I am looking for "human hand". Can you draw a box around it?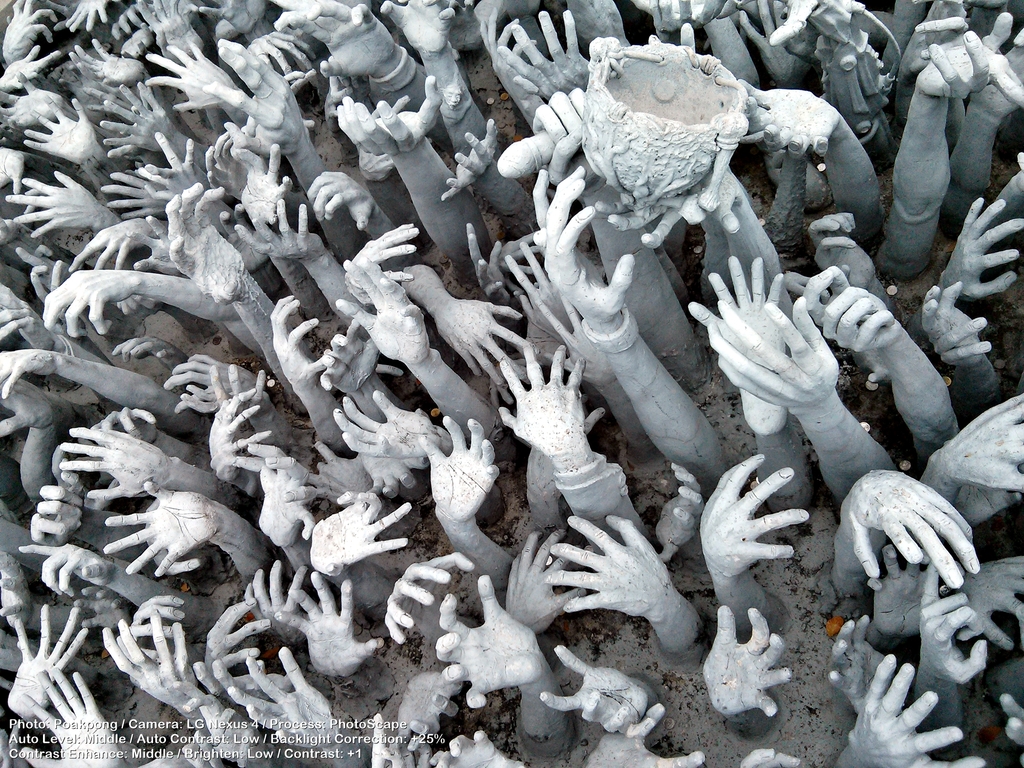
Sure, the bounding box is locate(956, 553, 1023, 657).
